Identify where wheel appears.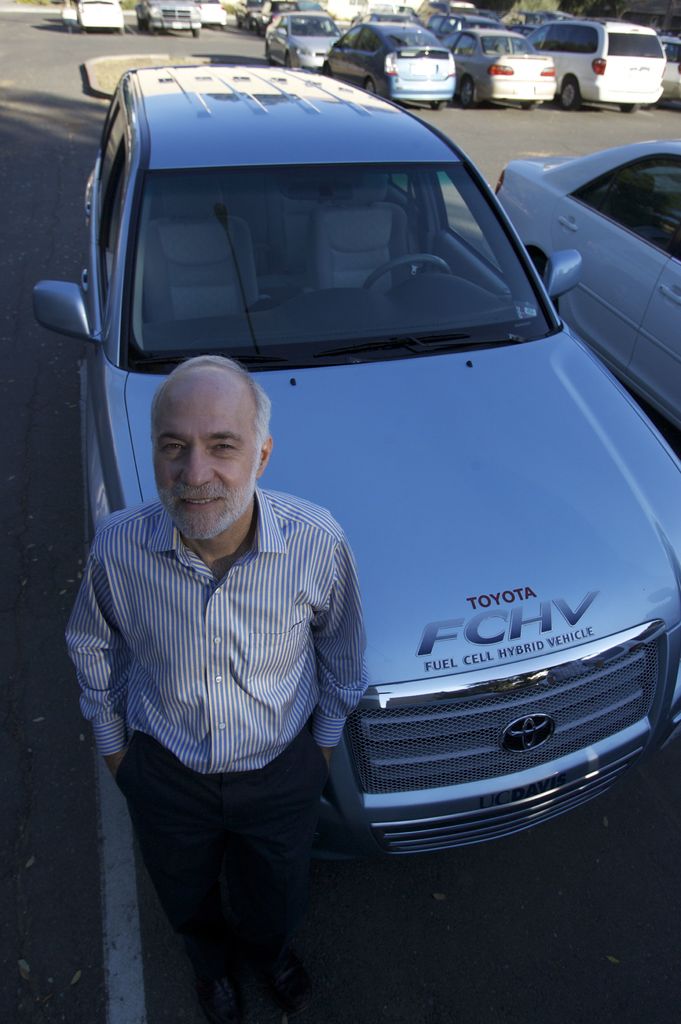
Appears at l=462, t=77, r=480, b=108.
